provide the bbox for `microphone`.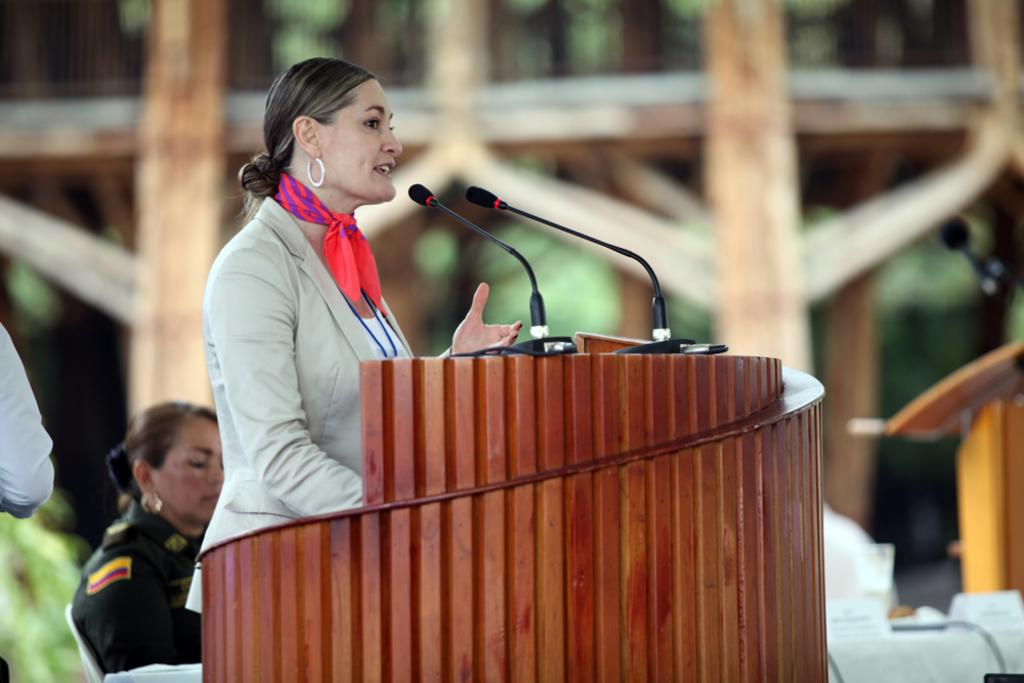
<box>407,180,549,337</box>.
